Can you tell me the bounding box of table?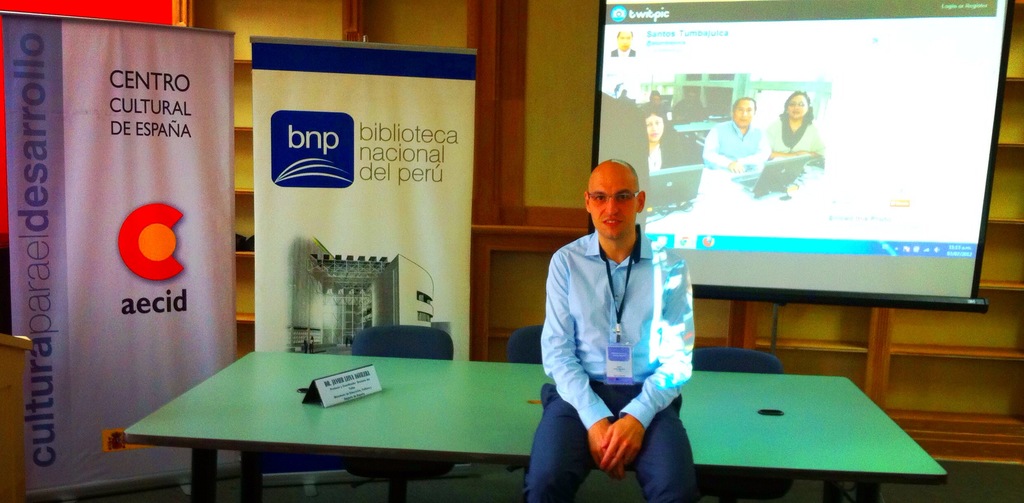
BBox(126, 347, 948, 502).
